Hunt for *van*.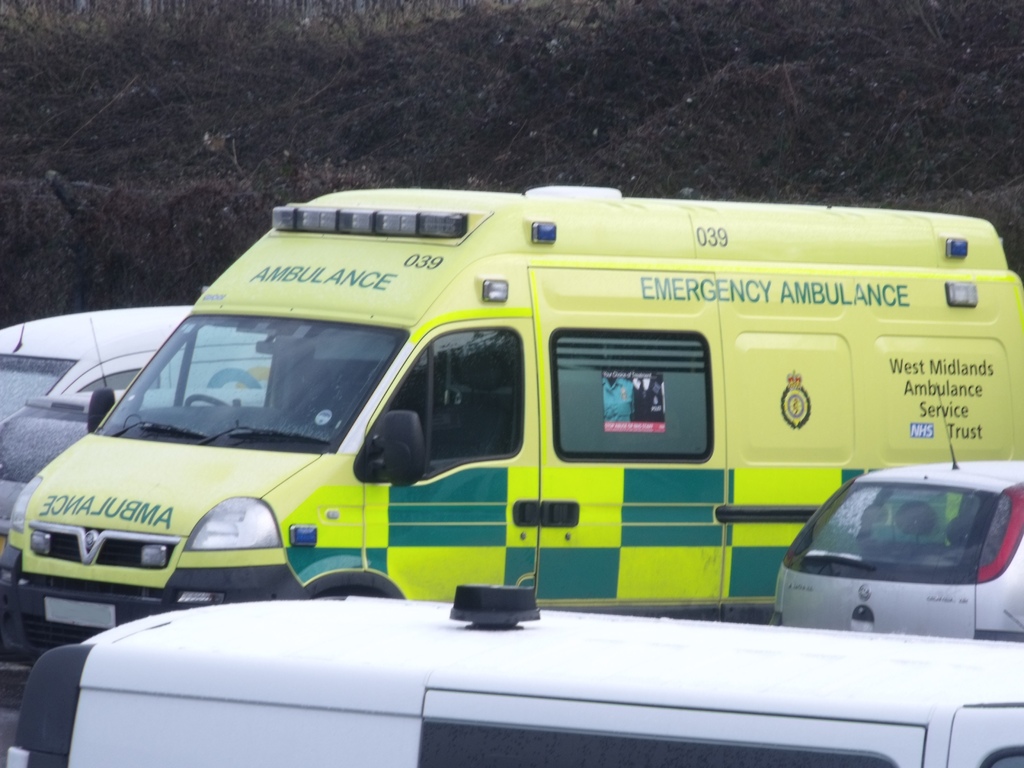
Hunted down at BBox(4, 579, 1023, 767).
